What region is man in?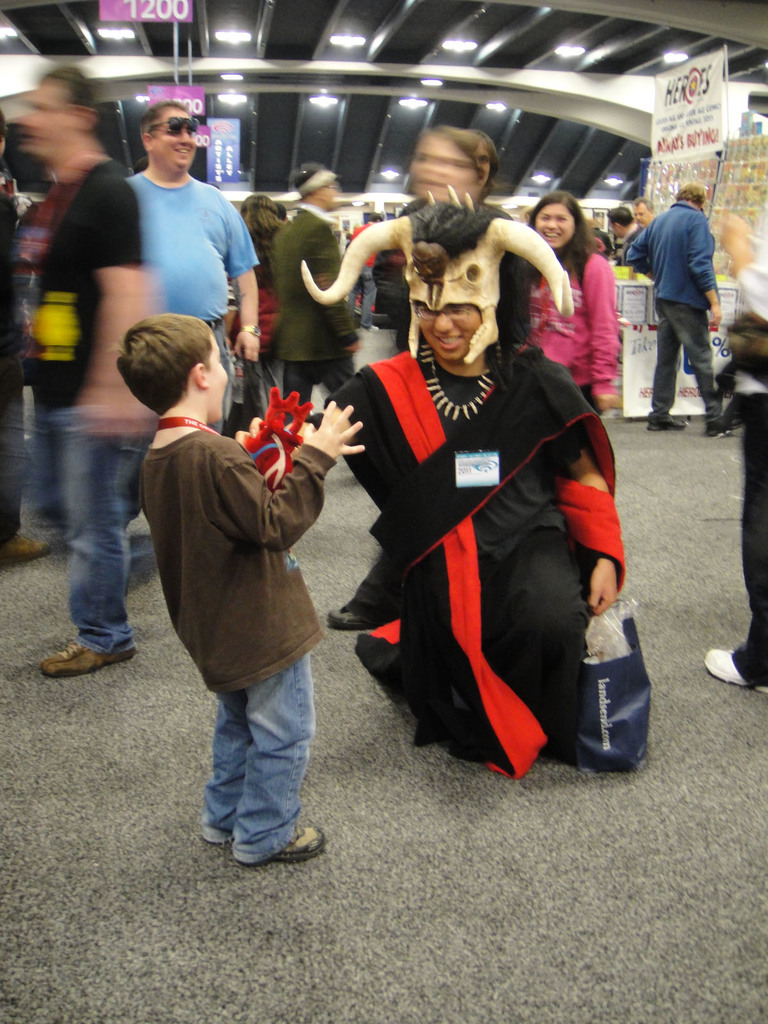
[left=267, top=162, right=370, bottom=424].
